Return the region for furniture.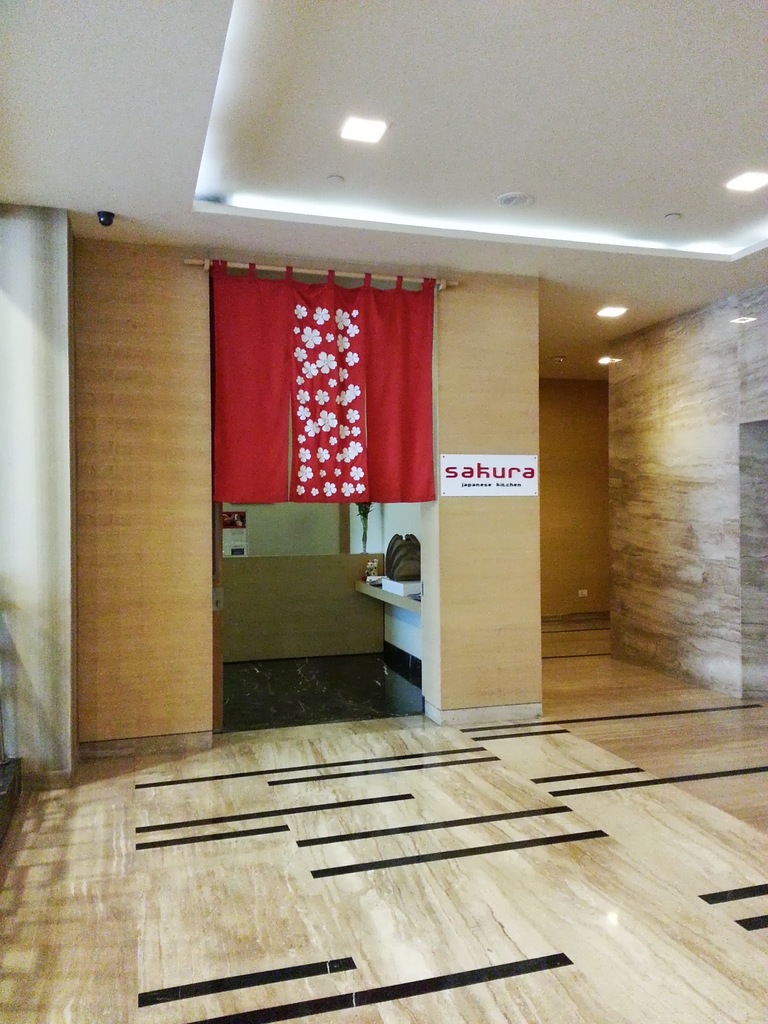
region(223, 550, 385, 705).
